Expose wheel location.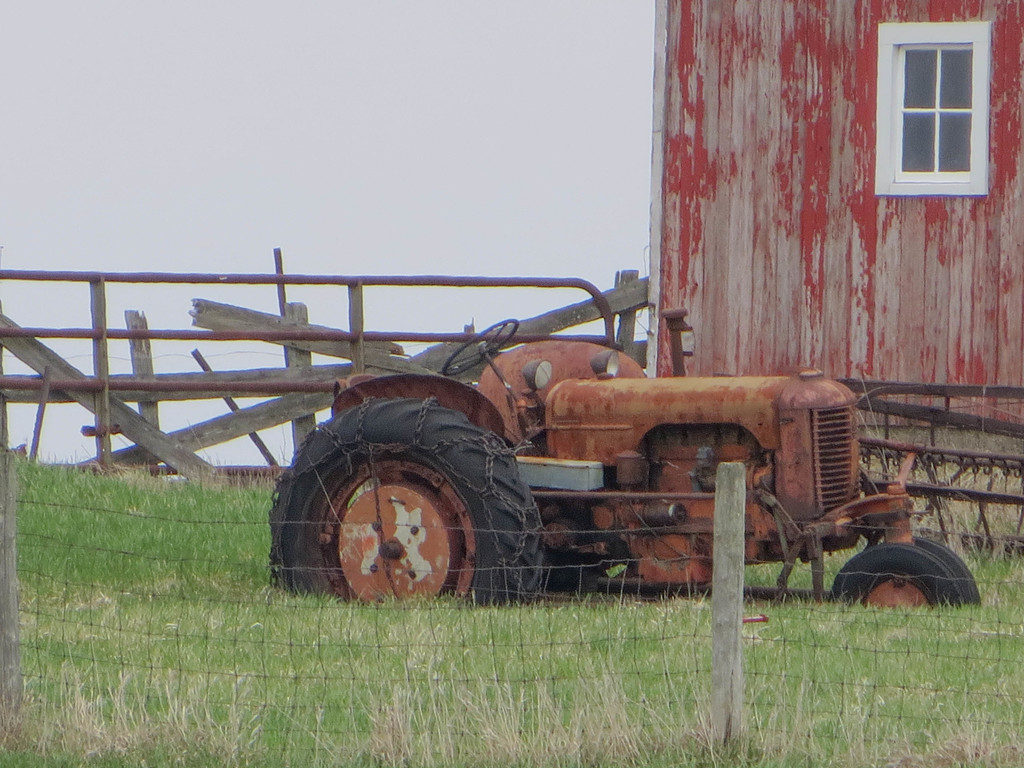
Exposed at region(829, 544, 962, 606).
